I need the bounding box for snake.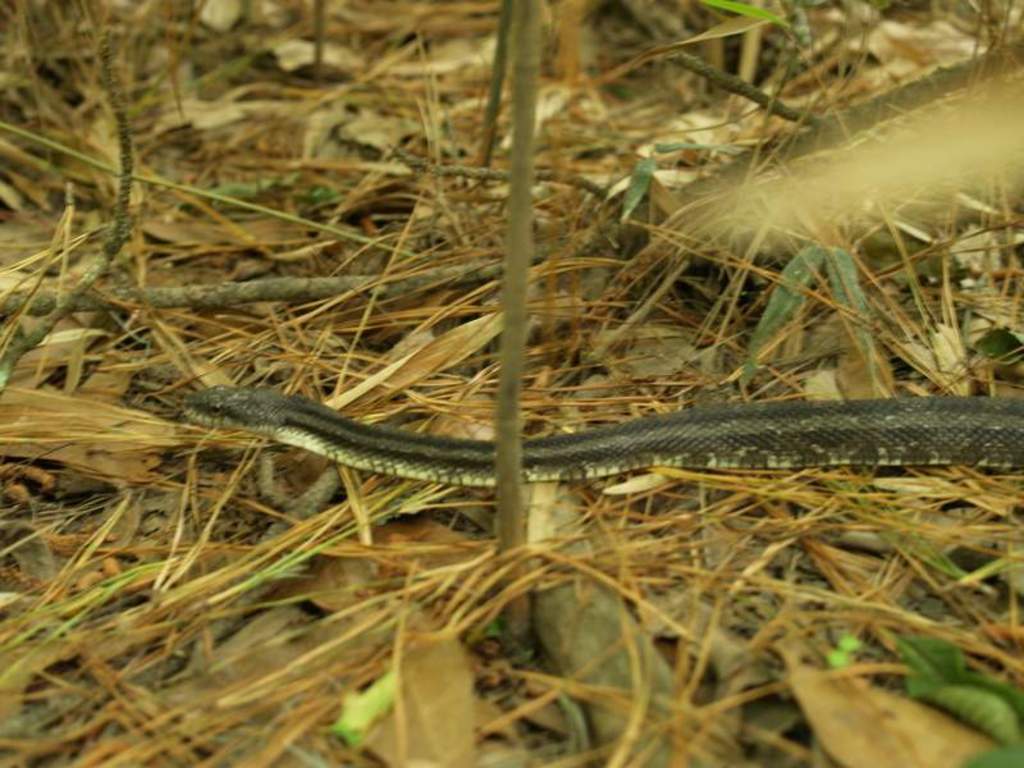
Here it is: (x1=180, y1=381, x2=1023, y2=483).
